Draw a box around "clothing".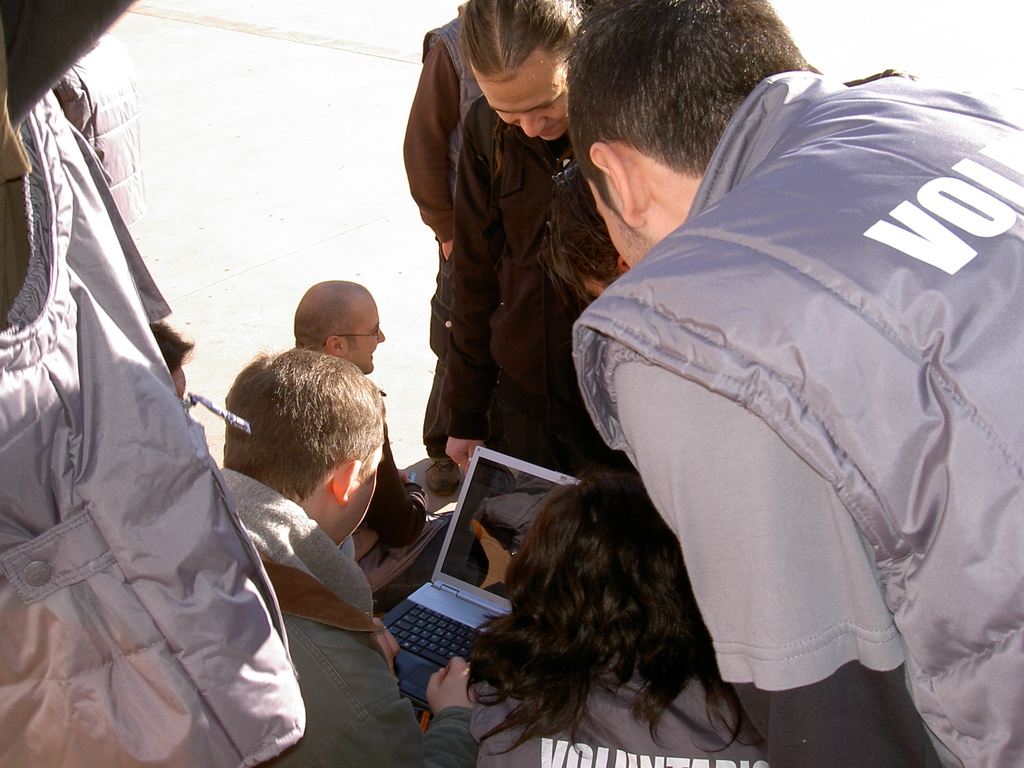
region(456, 86, 580, 488).
